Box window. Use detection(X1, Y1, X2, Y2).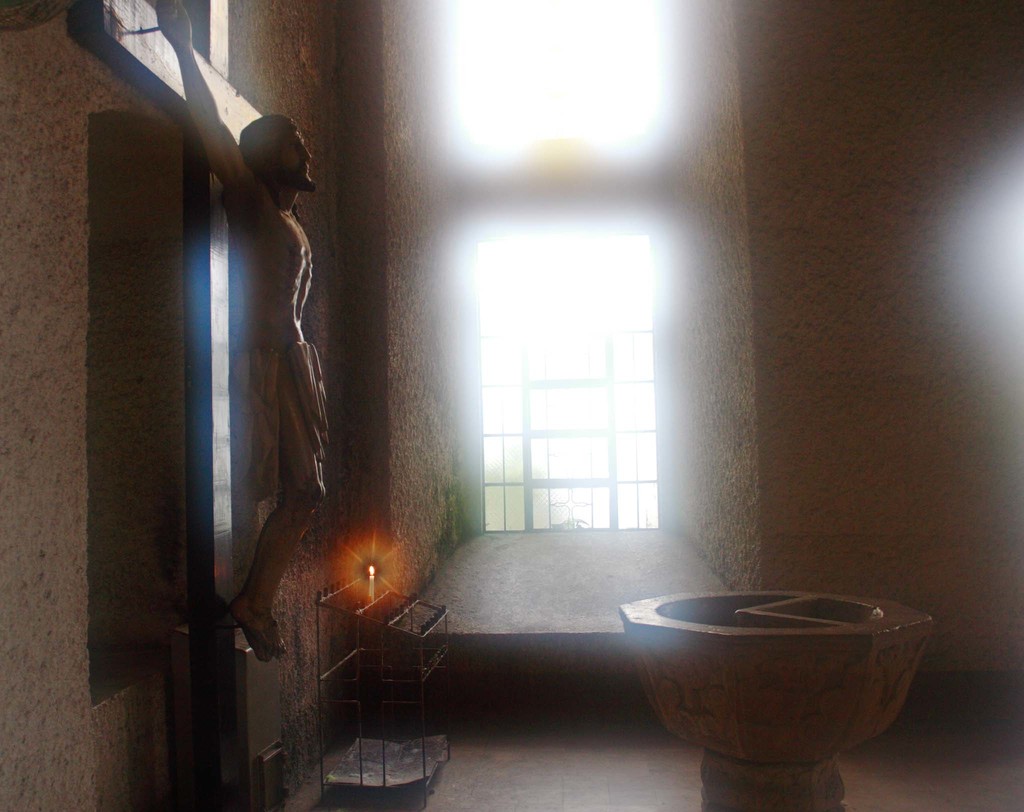
detection(452, 166, 686, 552).
